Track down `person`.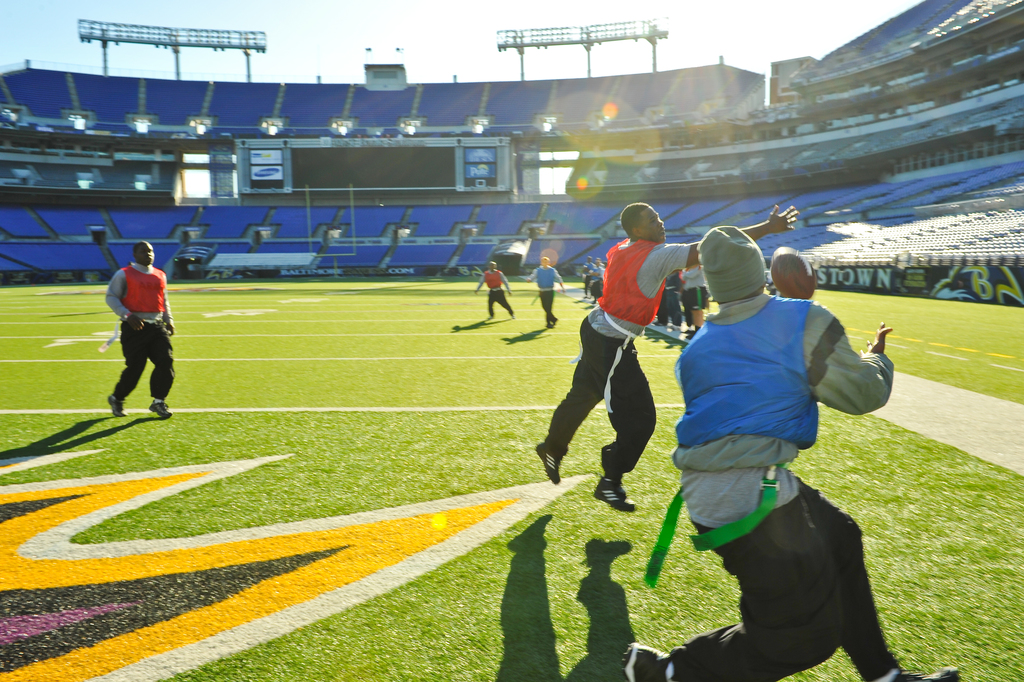
Tracked to locate(658, 269, 688, 336).
